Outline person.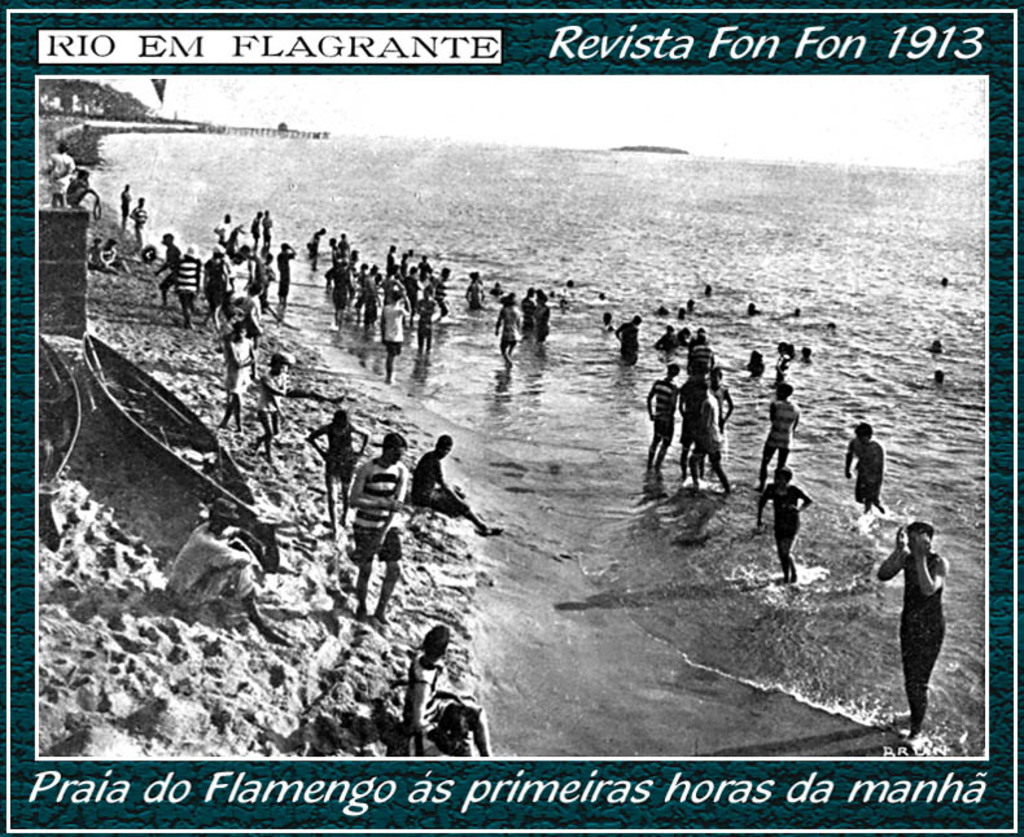
Outline: select_region(119, 180, 126, 235).
